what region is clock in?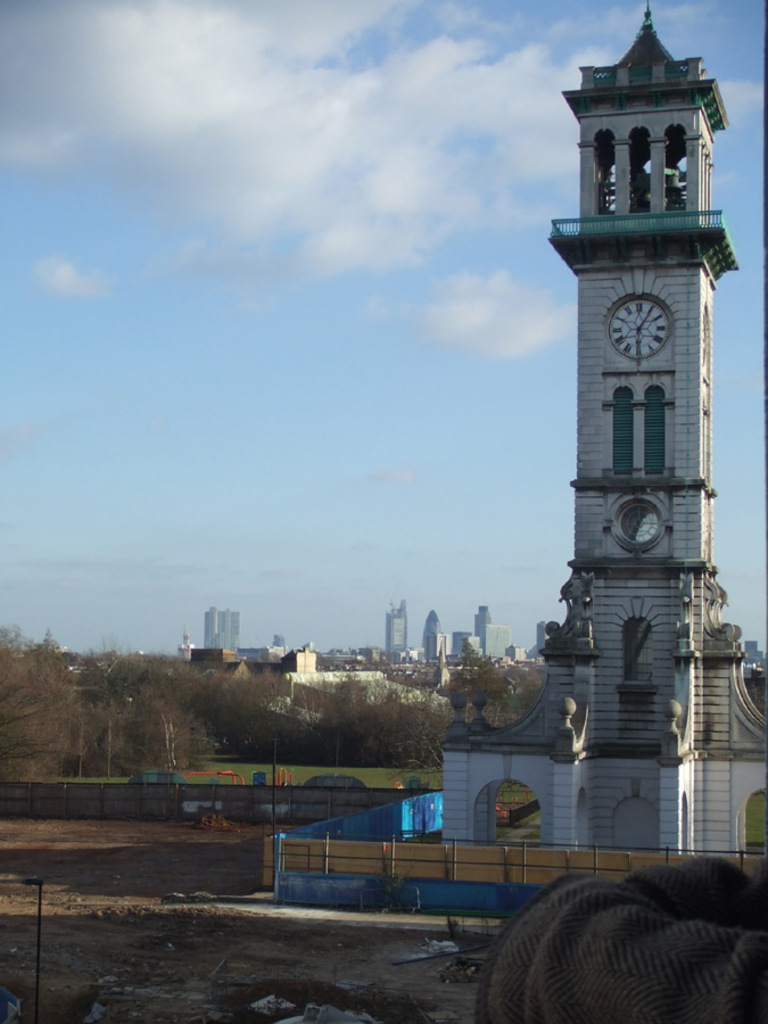
region(606, 290, 676, 362).
